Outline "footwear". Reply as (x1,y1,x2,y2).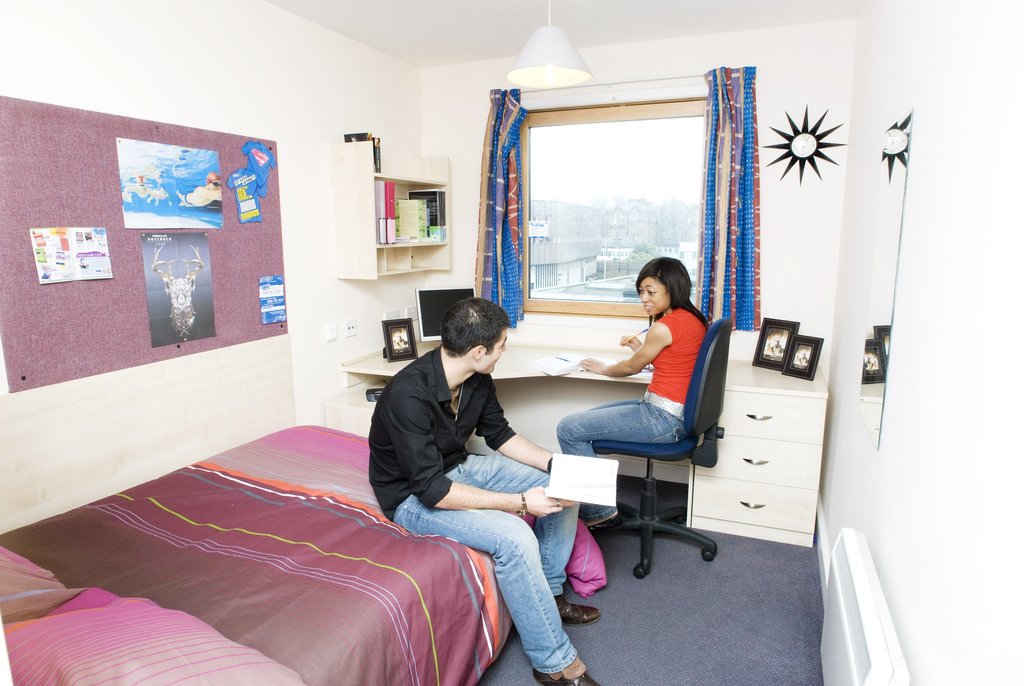
(532,667,598,685).
